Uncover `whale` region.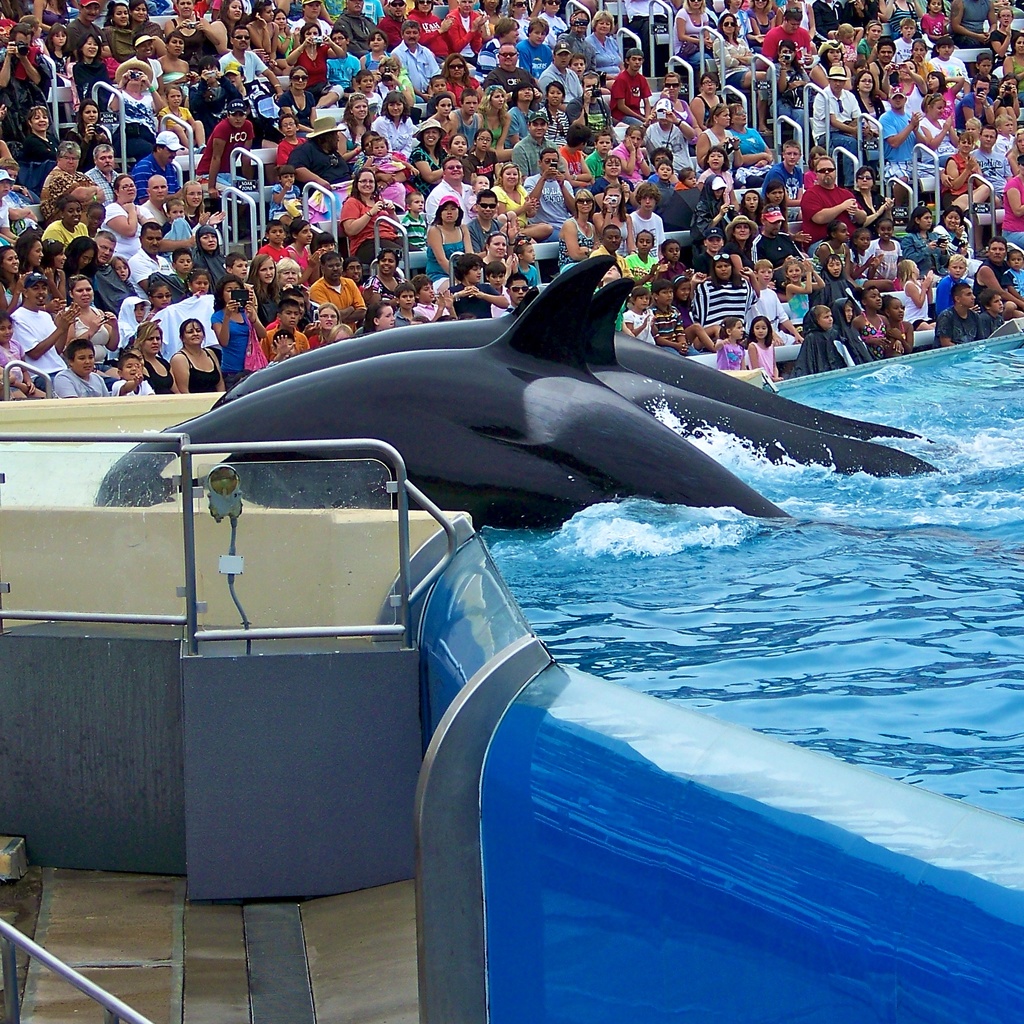
Uncovered: select_region(100, 249, 784, 532).
